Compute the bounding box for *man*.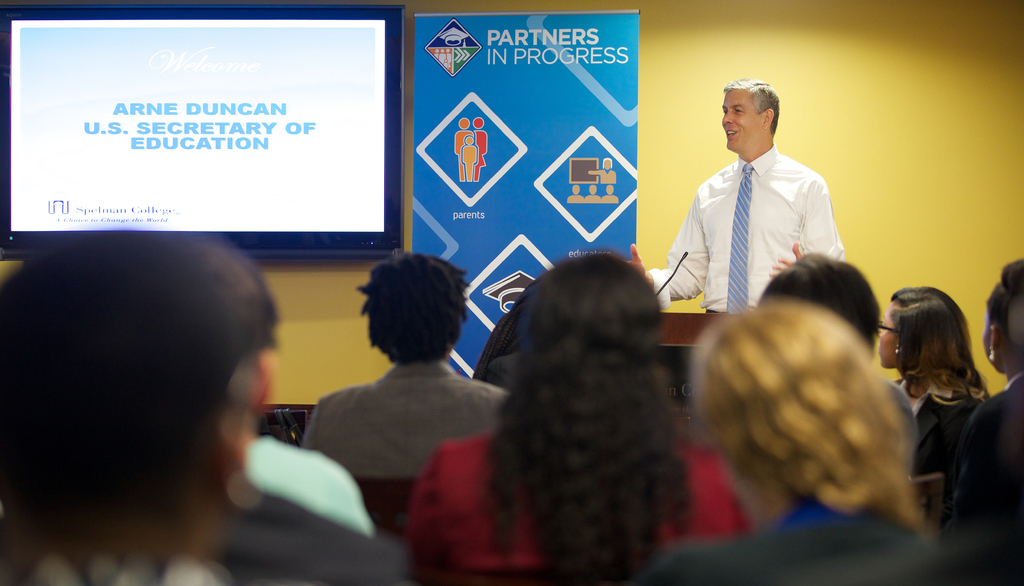
{"left": 650, "top": 80, "right": 849, "bottom": 350}.
